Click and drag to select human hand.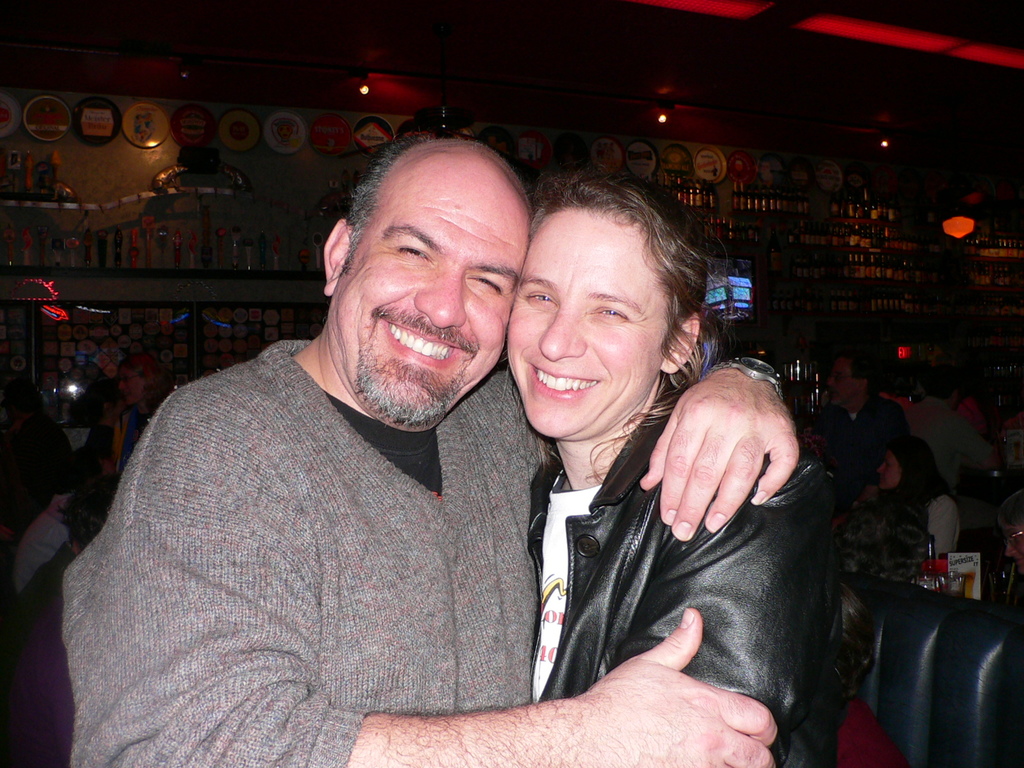
Selection: {"left": 572, "top": 607, "right": 781, "bottom": 767}.
